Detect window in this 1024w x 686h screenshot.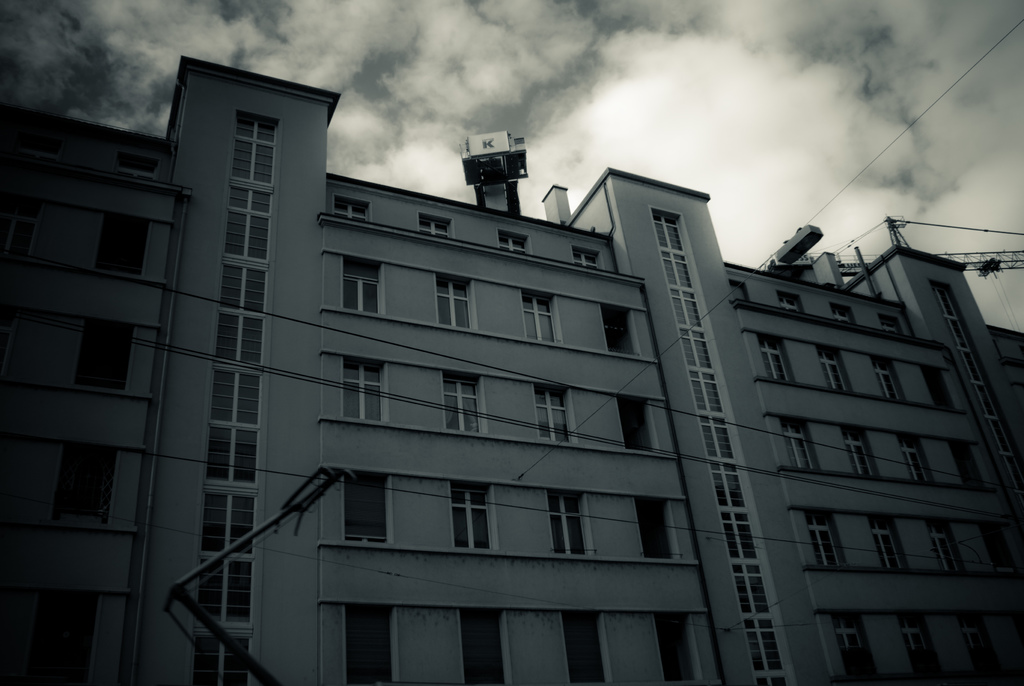
Detection: locate(889, 604, 948, 685).
